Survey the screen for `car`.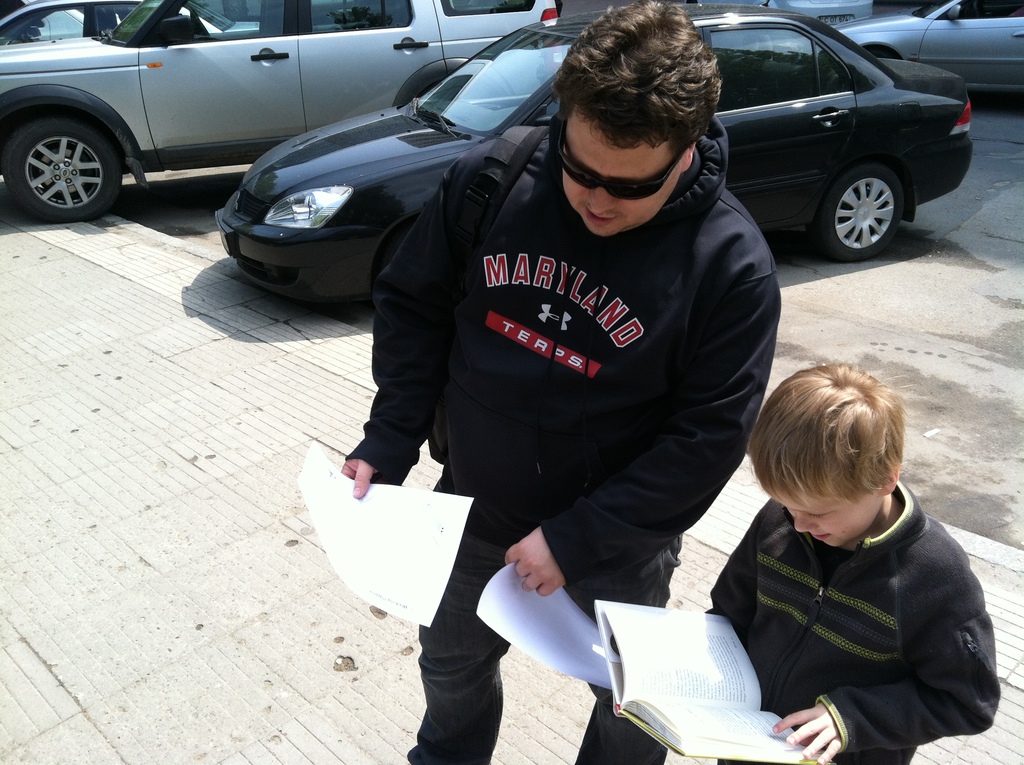
Survey found: 0 0 563 221.
